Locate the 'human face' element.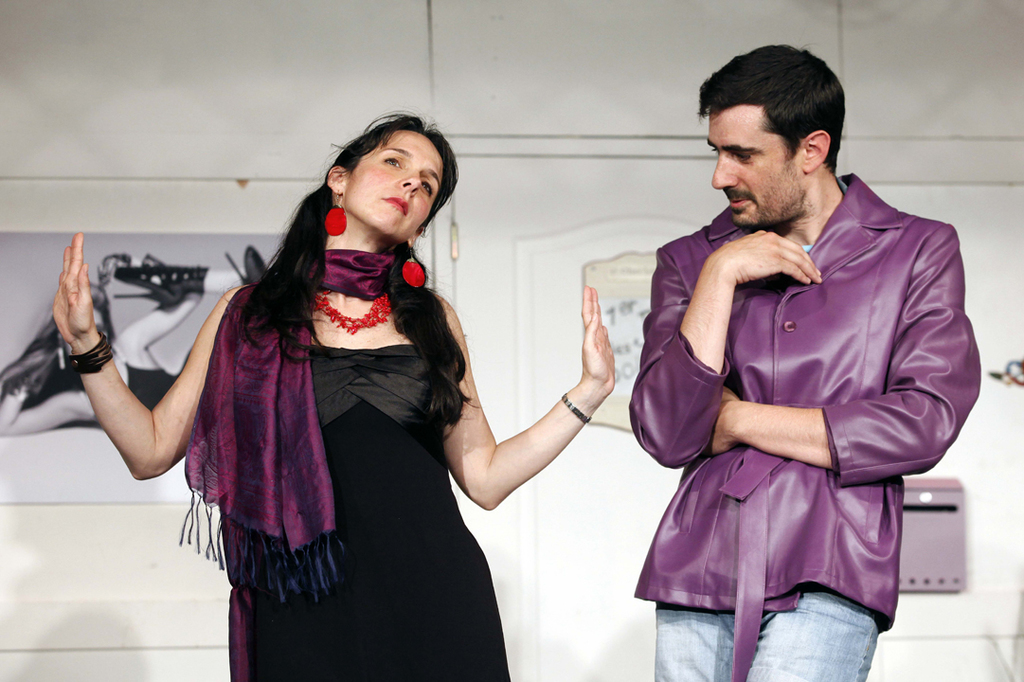
Element bbox: 345,135,449,233.
